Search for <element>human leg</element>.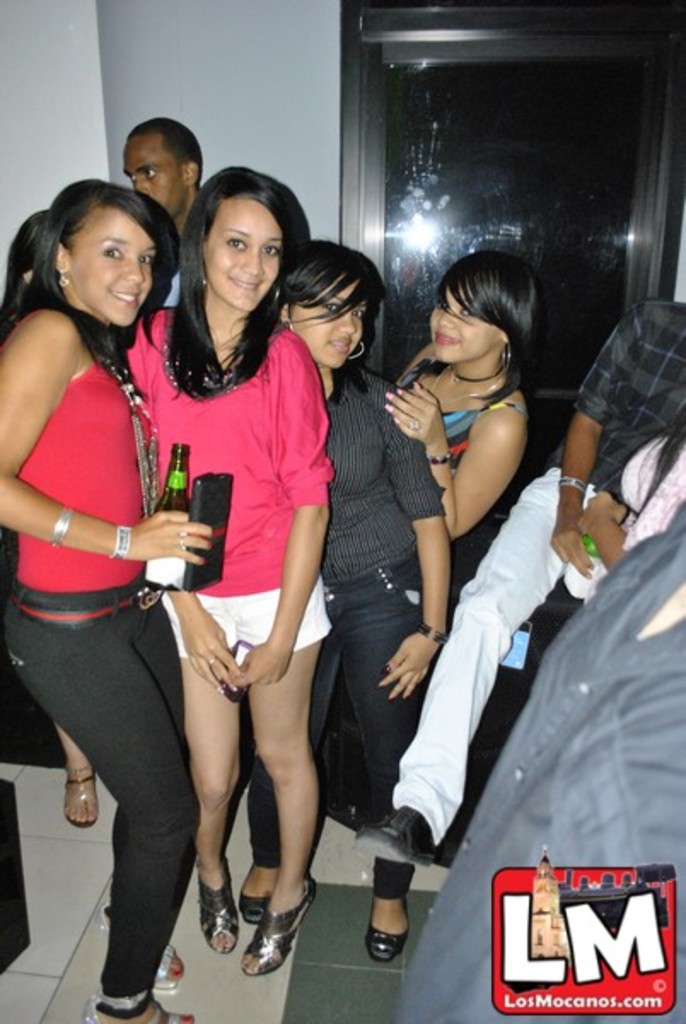
Found at locate(2, 601, 210, 1022).
